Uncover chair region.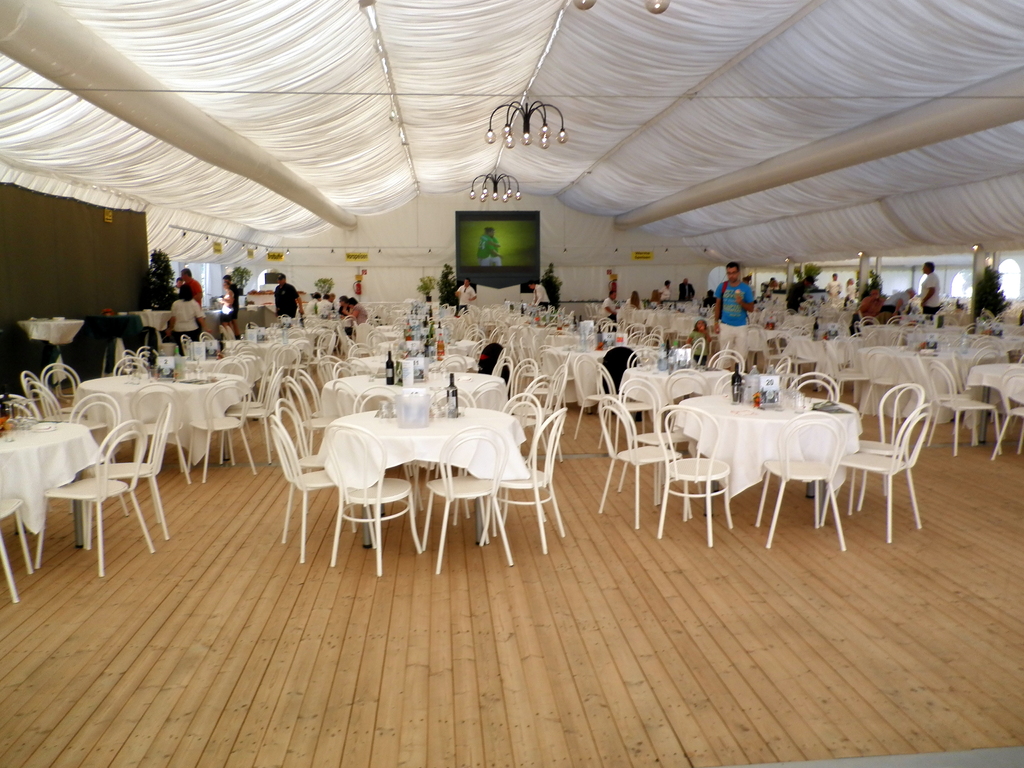
Uncovered: {"x1": 60, "y1": 392, "x2": 127, "y2": 536}.
